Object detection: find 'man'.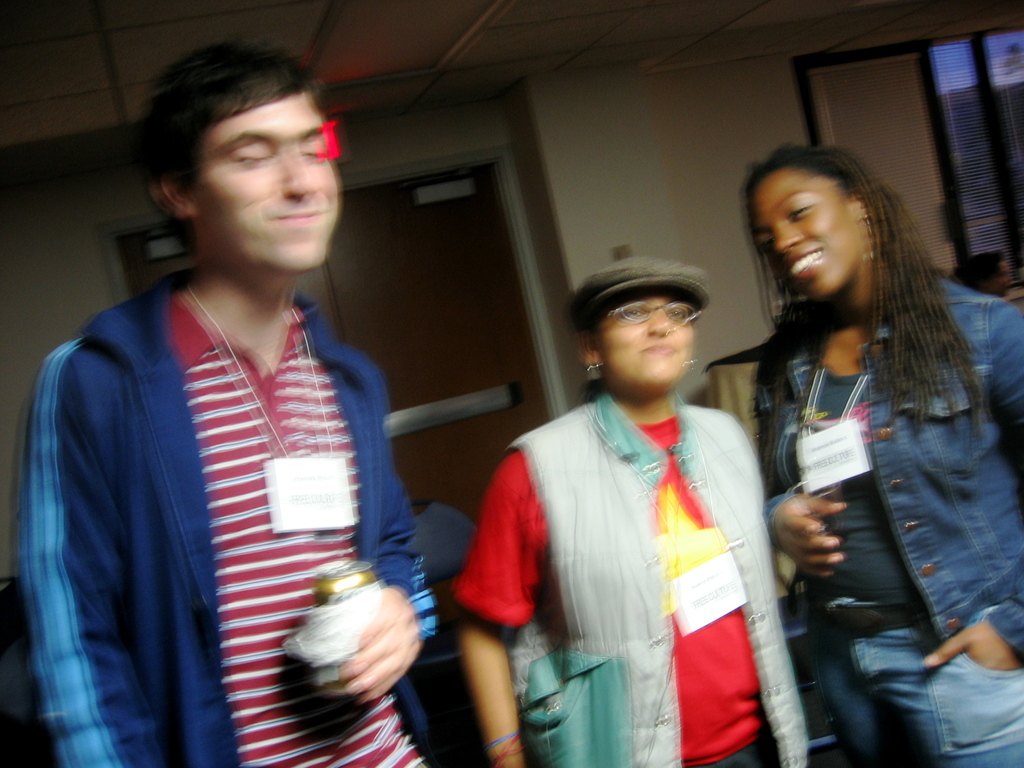
locate(31, 45, 476, 745).
